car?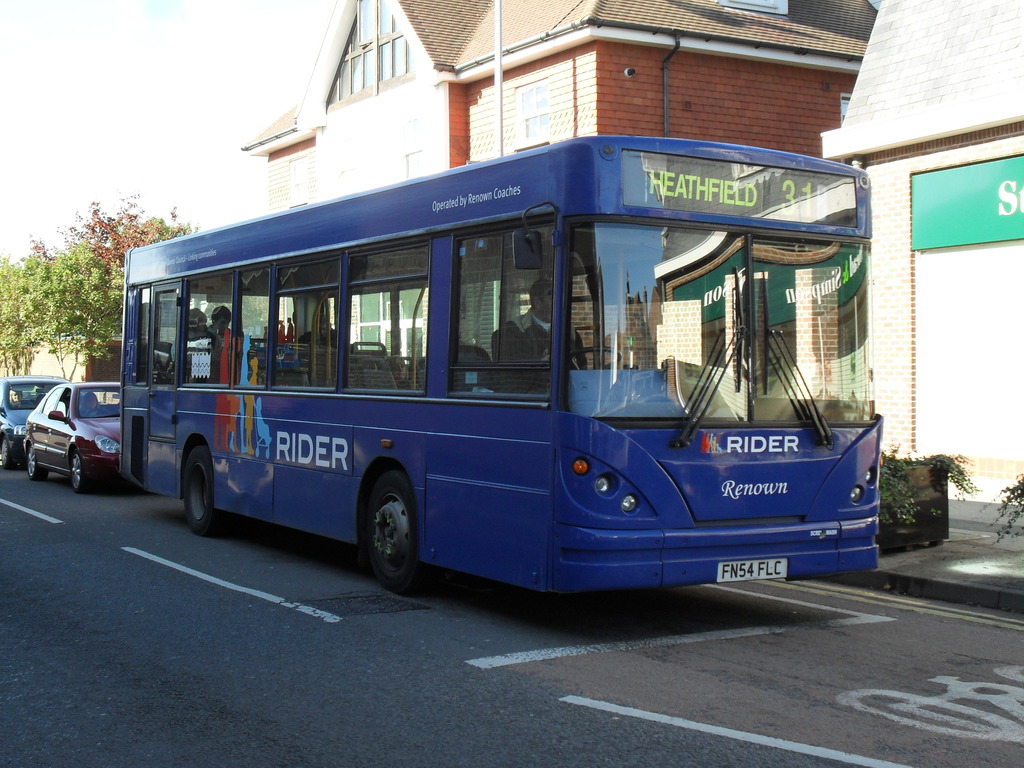
<box>0,374,71,468</box>
